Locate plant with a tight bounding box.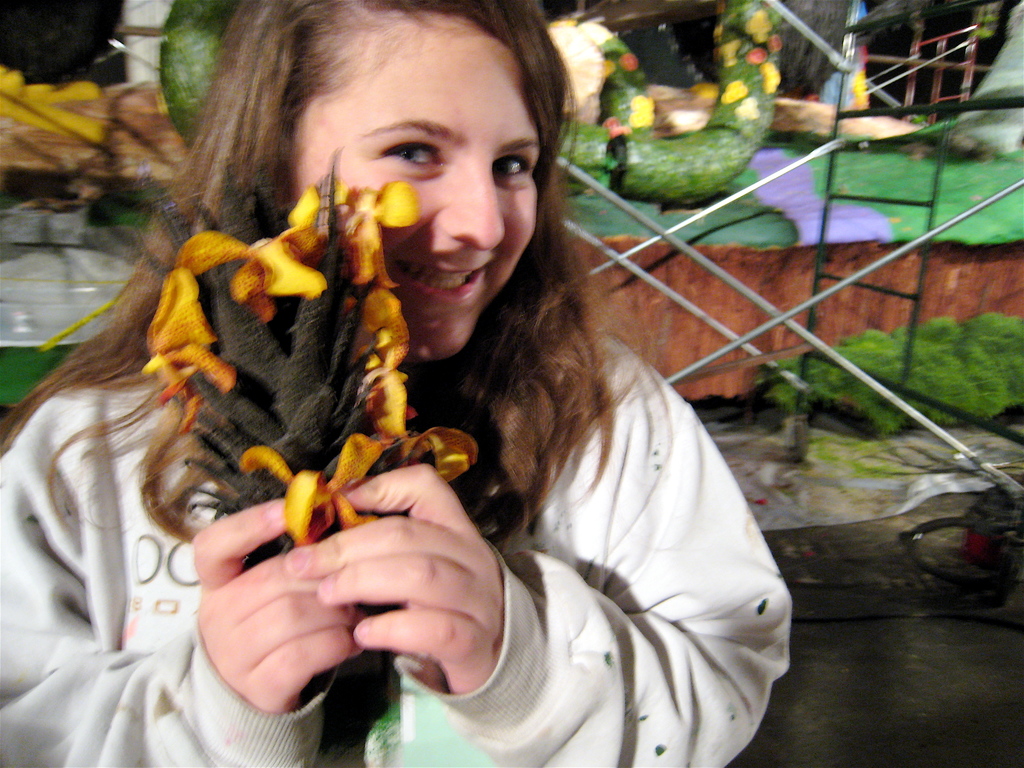
detection(90, 140, 484, 712).
